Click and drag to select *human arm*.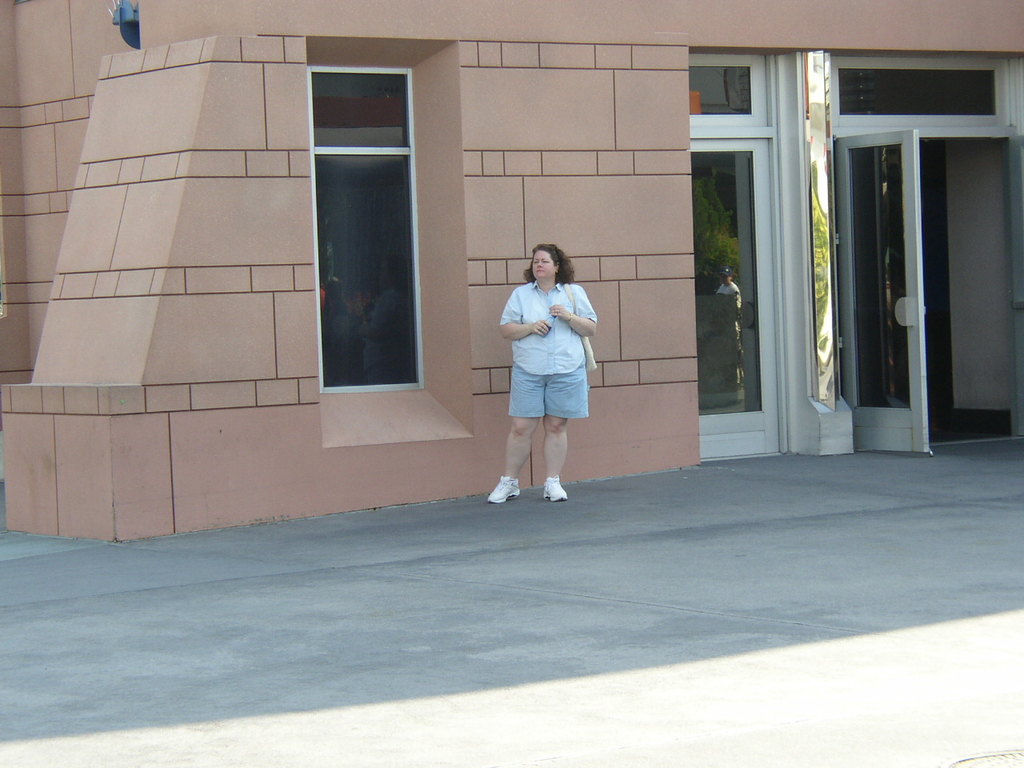
Selection: 498/287/557/345.
